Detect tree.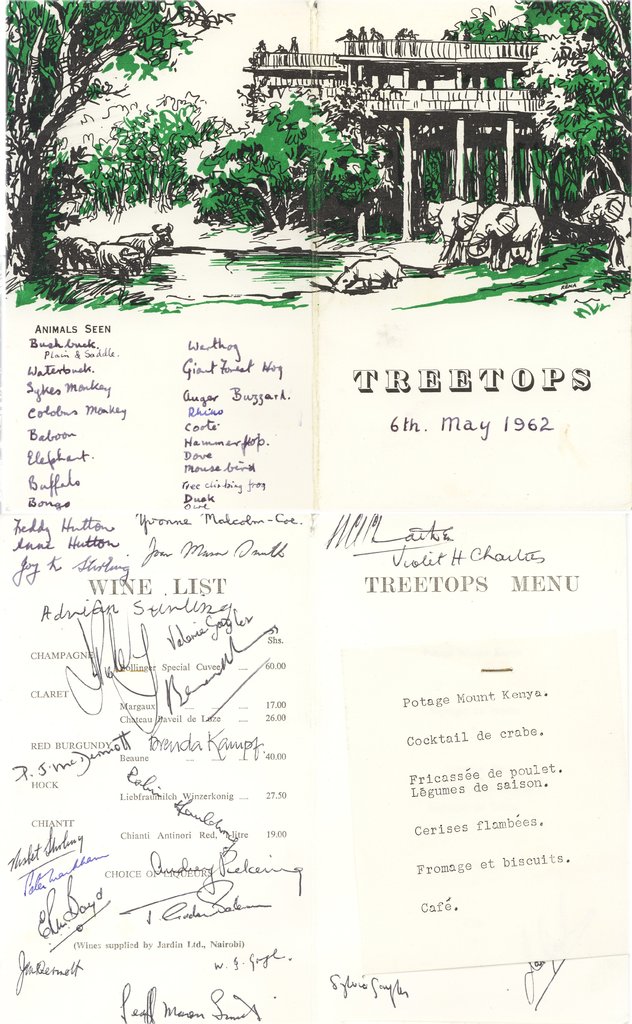
Detected at (201,102,389,271).
